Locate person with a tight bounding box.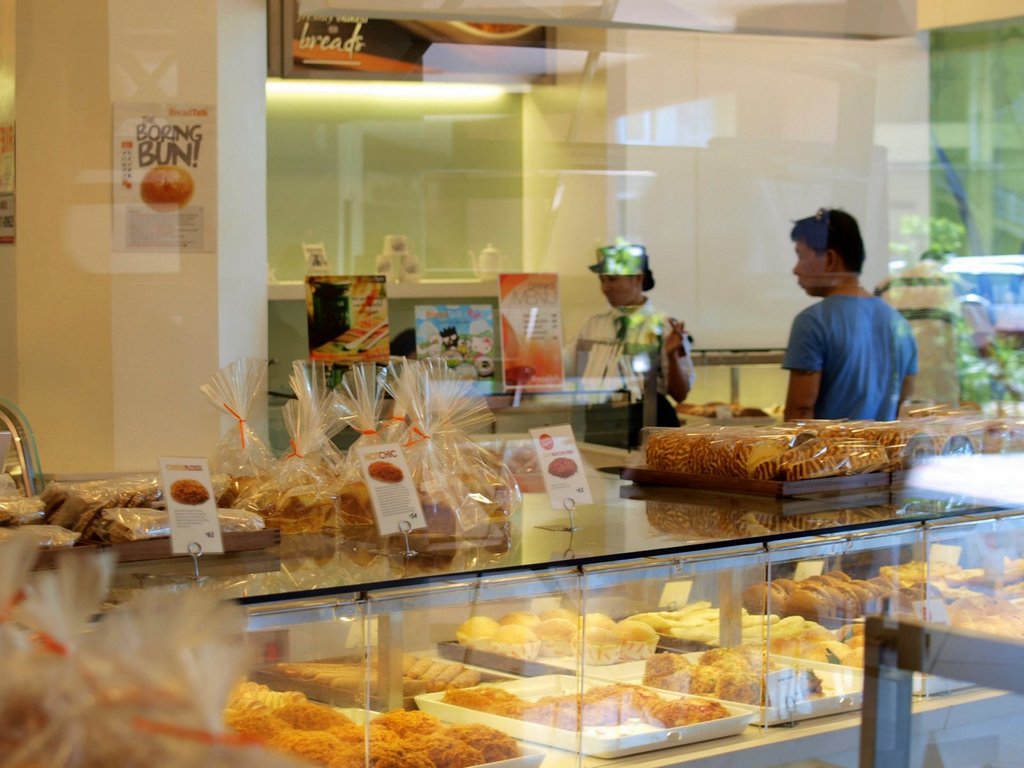
bbox=(779, 205, 925, 444).
